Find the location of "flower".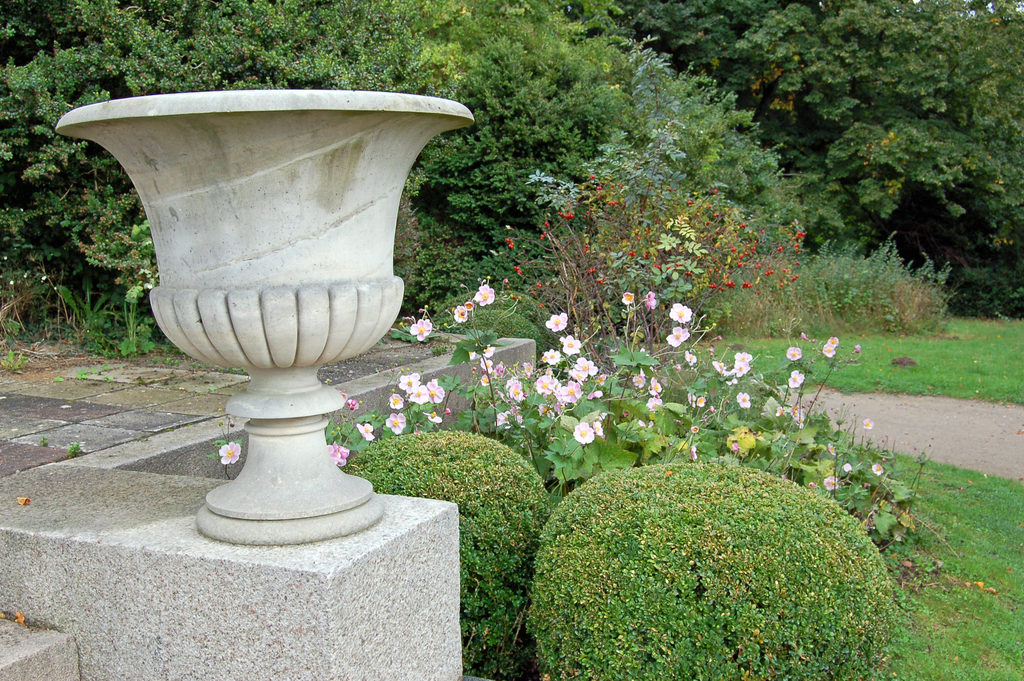
Location: BBox(409, 320, 431, 344).
